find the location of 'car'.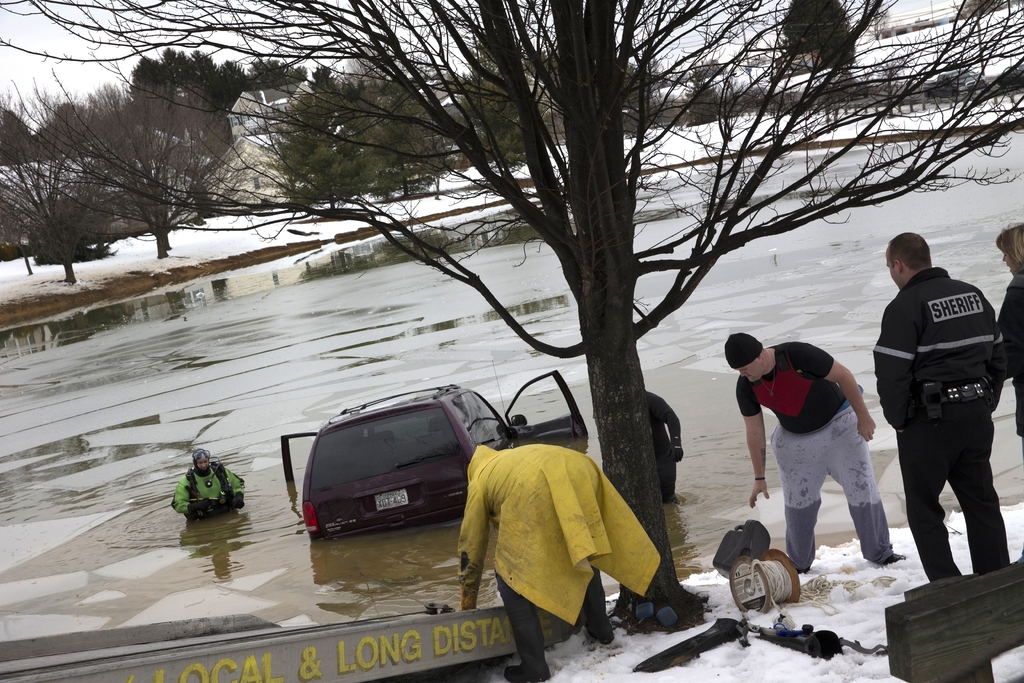
Location: <bbox>280, 391, 590, 525</bbox>.
